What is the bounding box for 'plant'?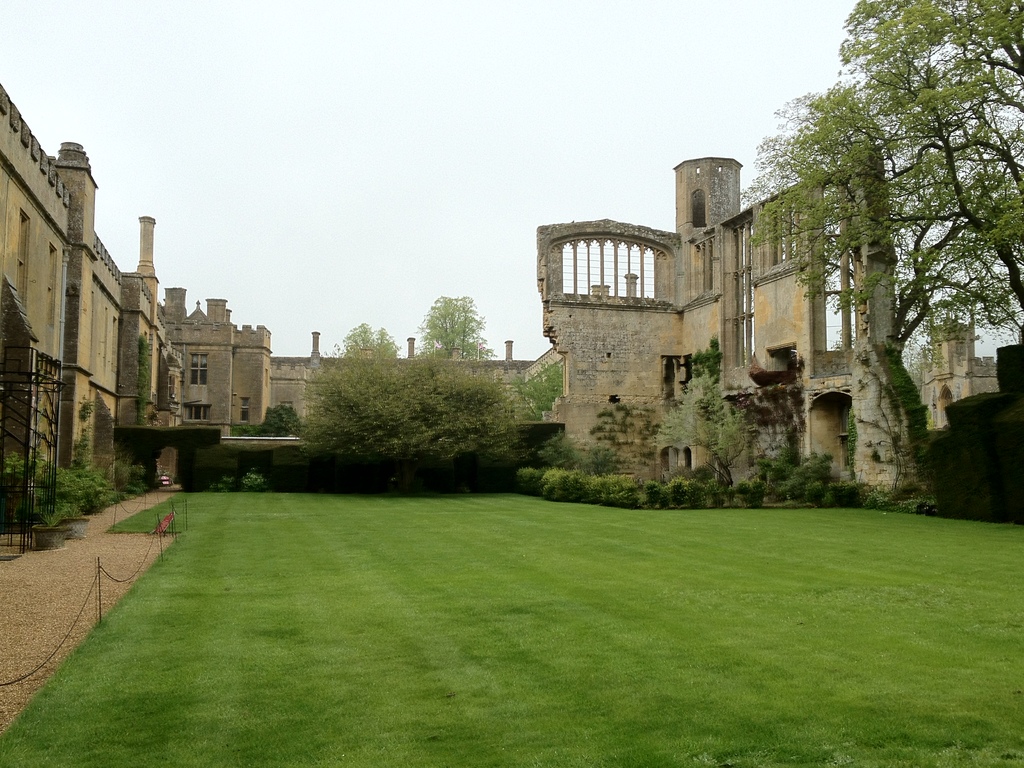
<box>689,338,726,387</box>.
